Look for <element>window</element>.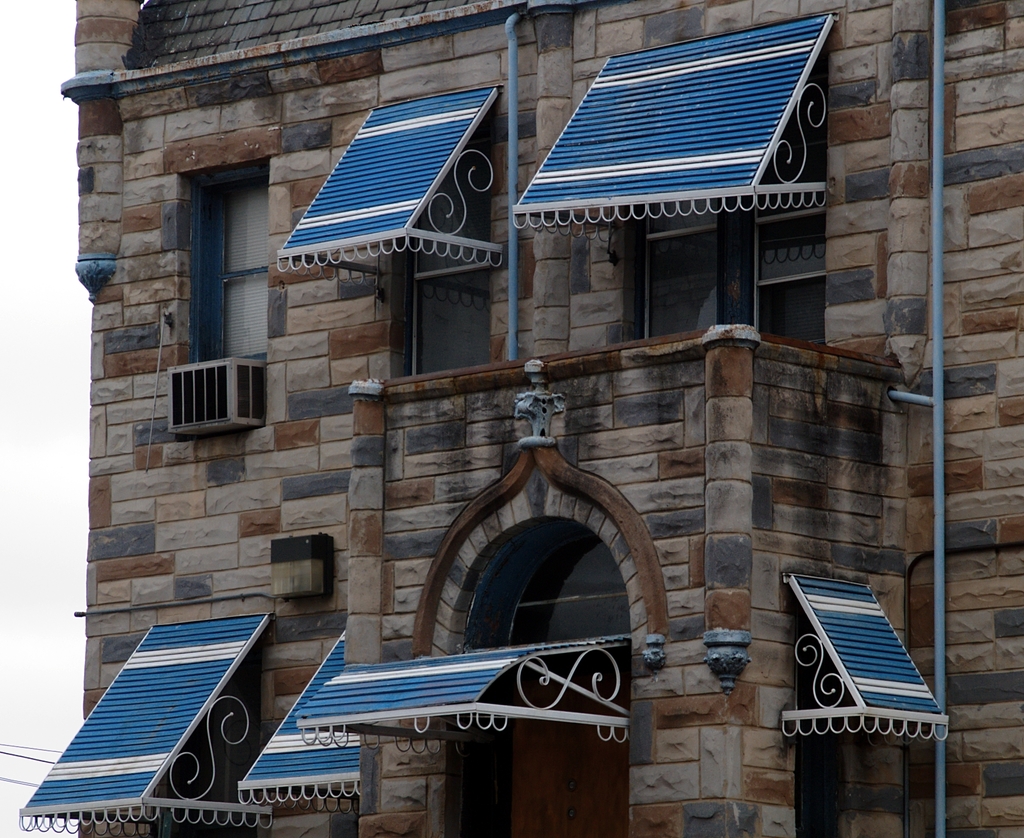
Found: Rect(365, 91, 490, 364).
